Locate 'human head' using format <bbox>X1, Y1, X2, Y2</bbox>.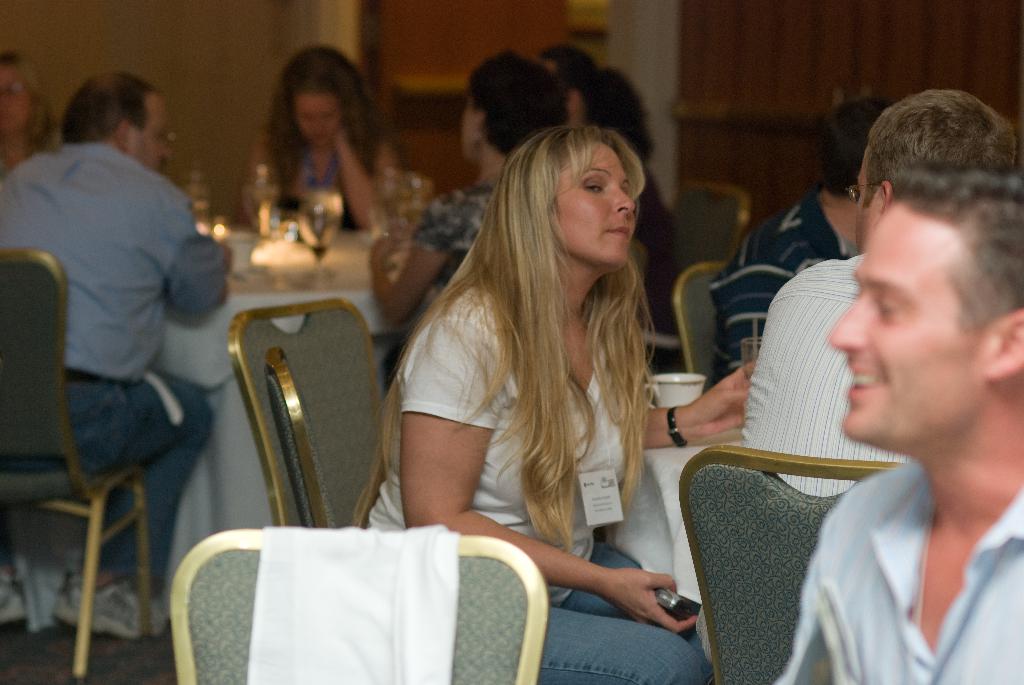
<bbox>538, 39, 602, 127</bbox>.
